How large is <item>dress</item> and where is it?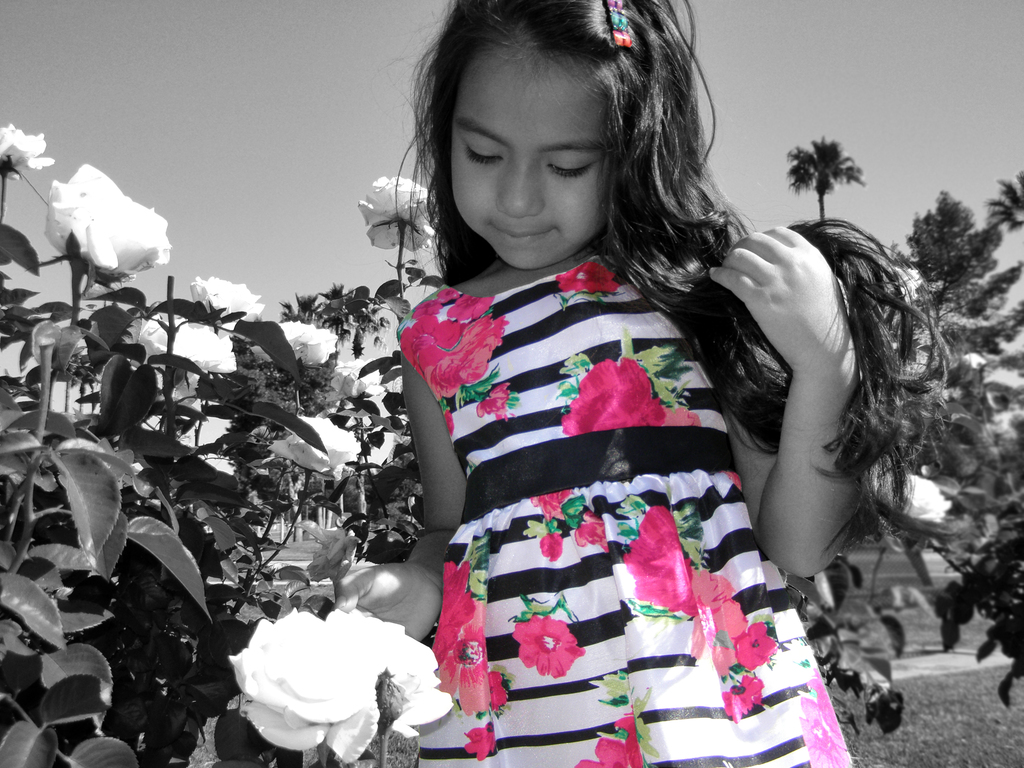
Bounding box: (left=394, top=238, right=812, bottom=709).
